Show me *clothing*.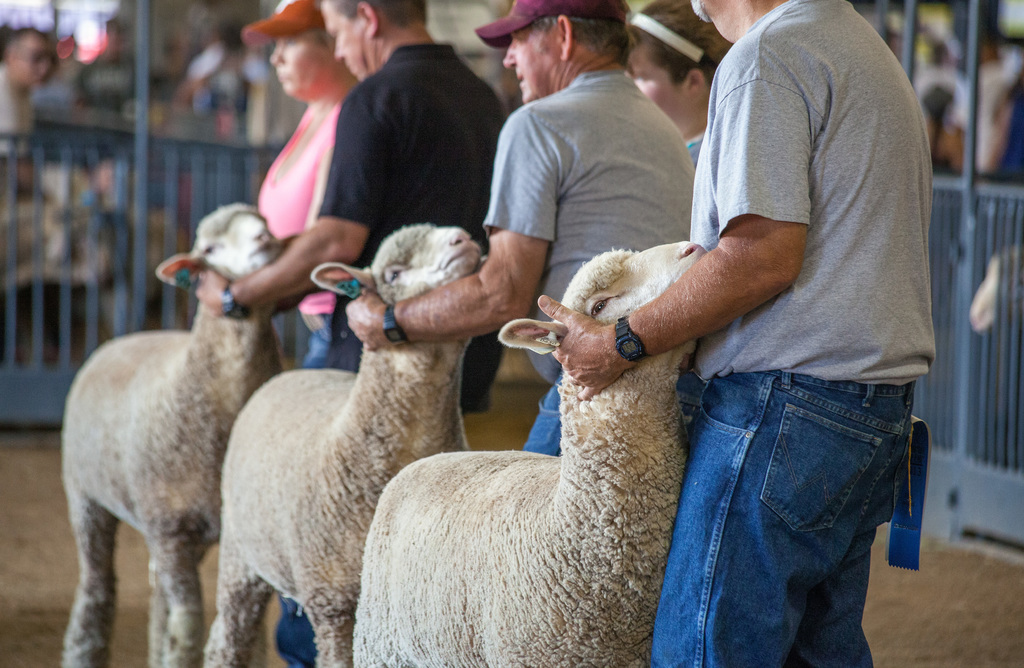
*clothing* is here: BBox(683, 127, 706, 177).
